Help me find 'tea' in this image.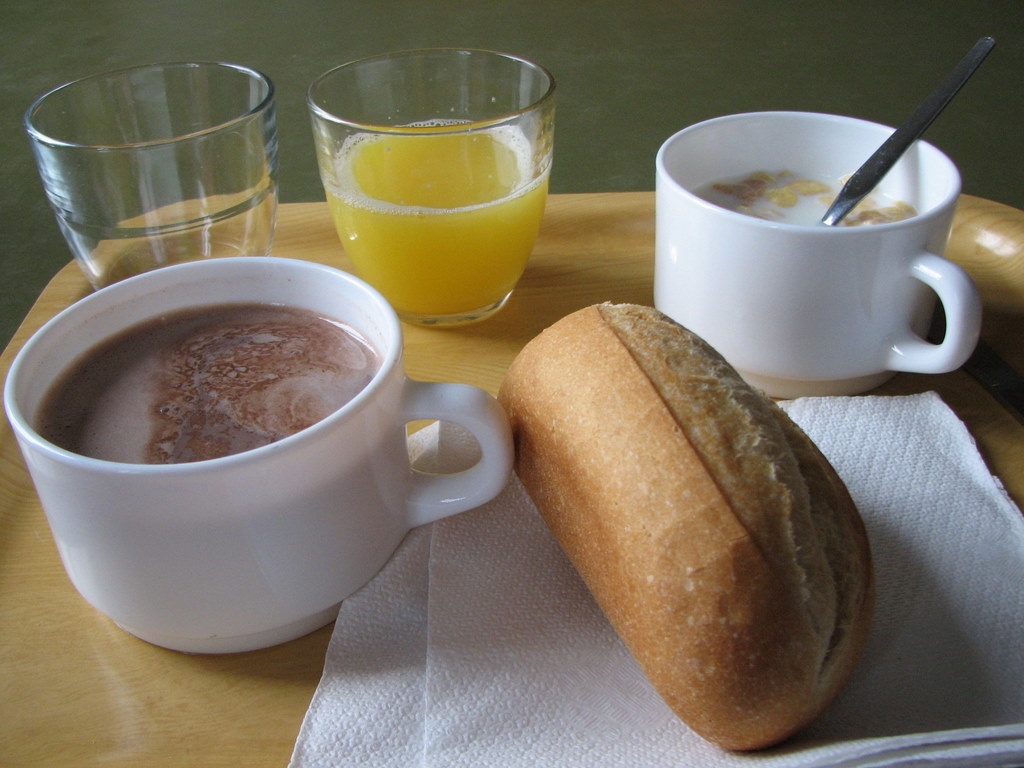
Found it: x1=27, y1=297, x2=384, y2=459.
